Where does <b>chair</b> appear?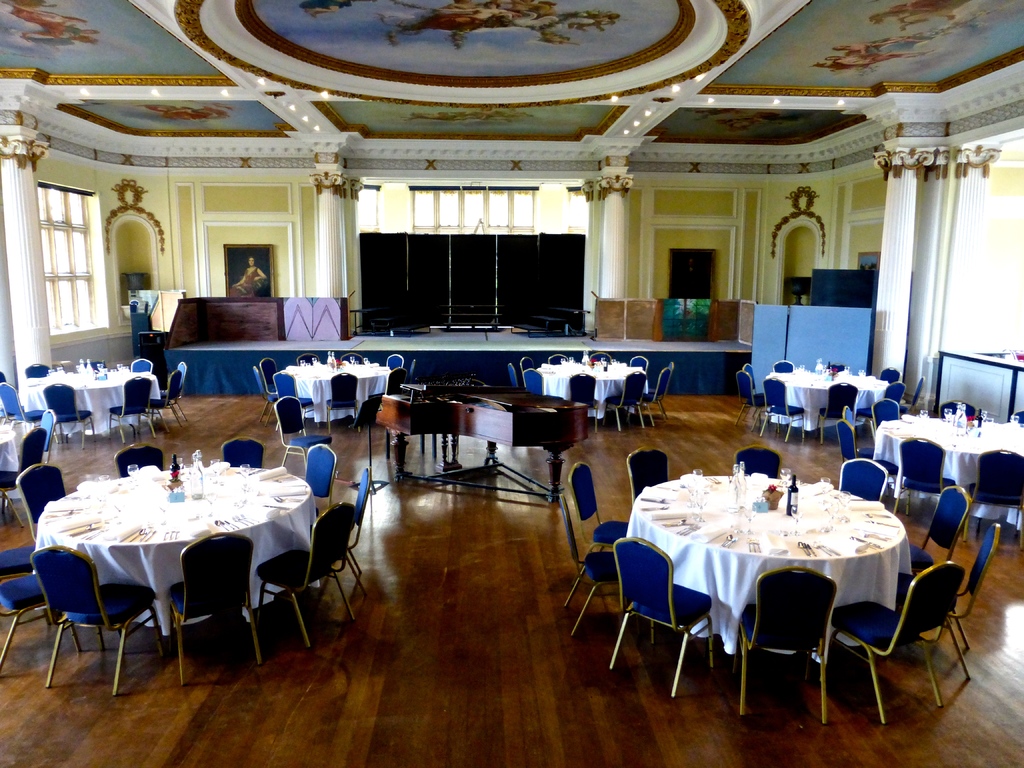
Appears at 857 383 904 419.
